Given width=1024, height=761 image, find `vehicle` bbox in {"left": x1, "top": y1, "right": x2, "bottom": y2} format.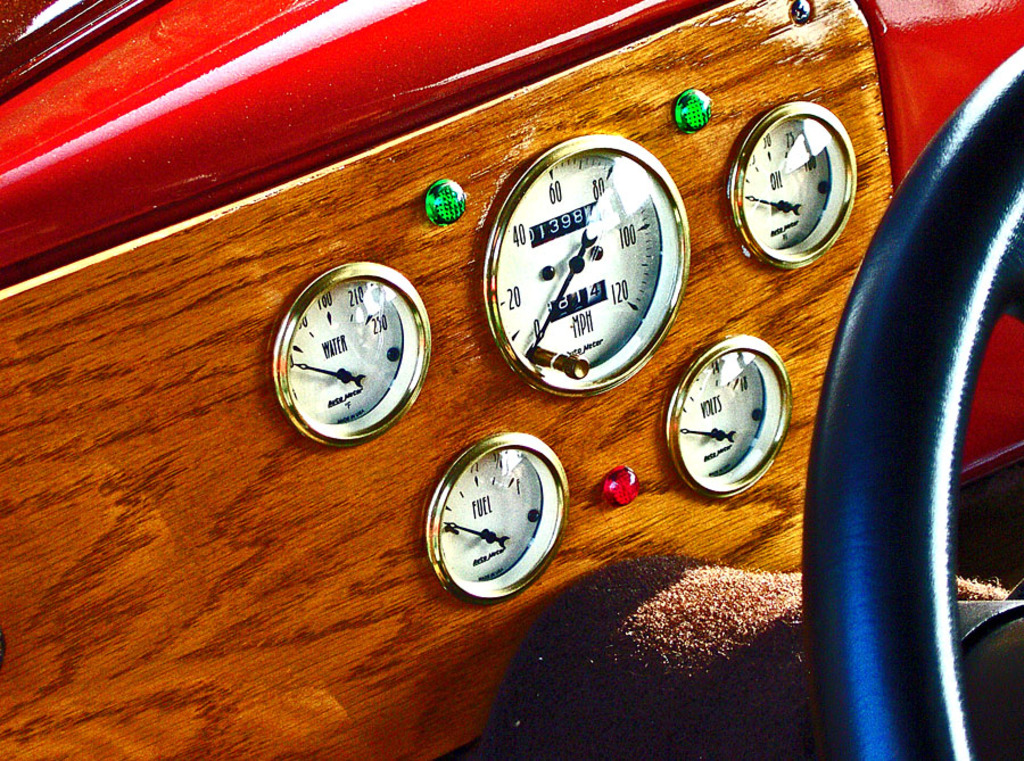
{"left": 0, "top": 0, "right": 1023, "bottom": 760}.
